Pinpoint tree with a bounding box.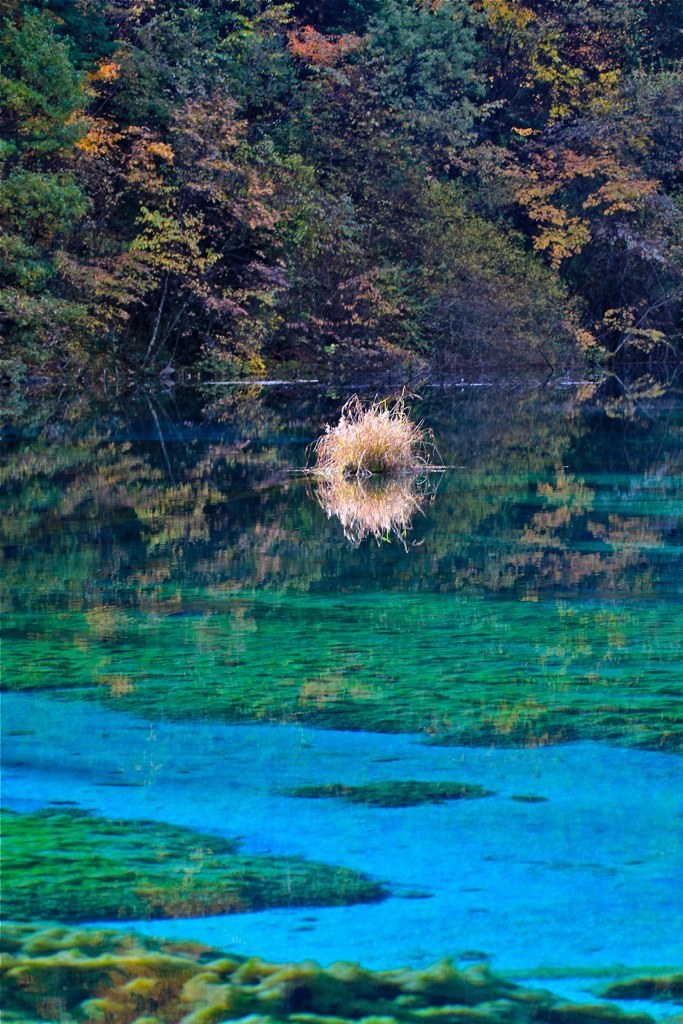
l=127, t=198, r=215, b=364.
